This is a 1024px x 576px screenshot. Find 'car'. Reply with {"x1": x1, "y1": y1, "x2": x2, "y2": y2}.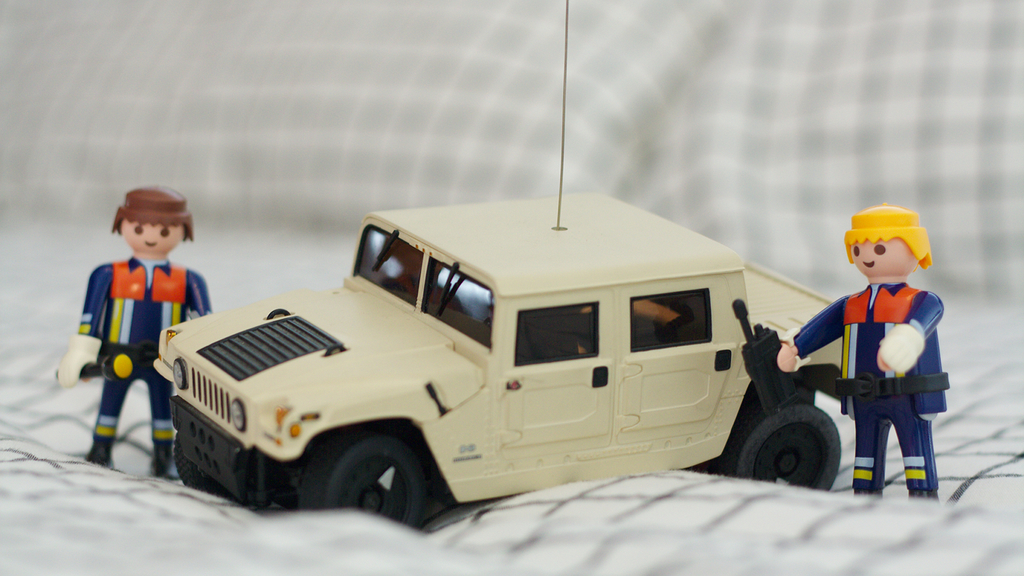
{"x1": 136, "y1": 195, "x2": 963, "y2": 515}.
